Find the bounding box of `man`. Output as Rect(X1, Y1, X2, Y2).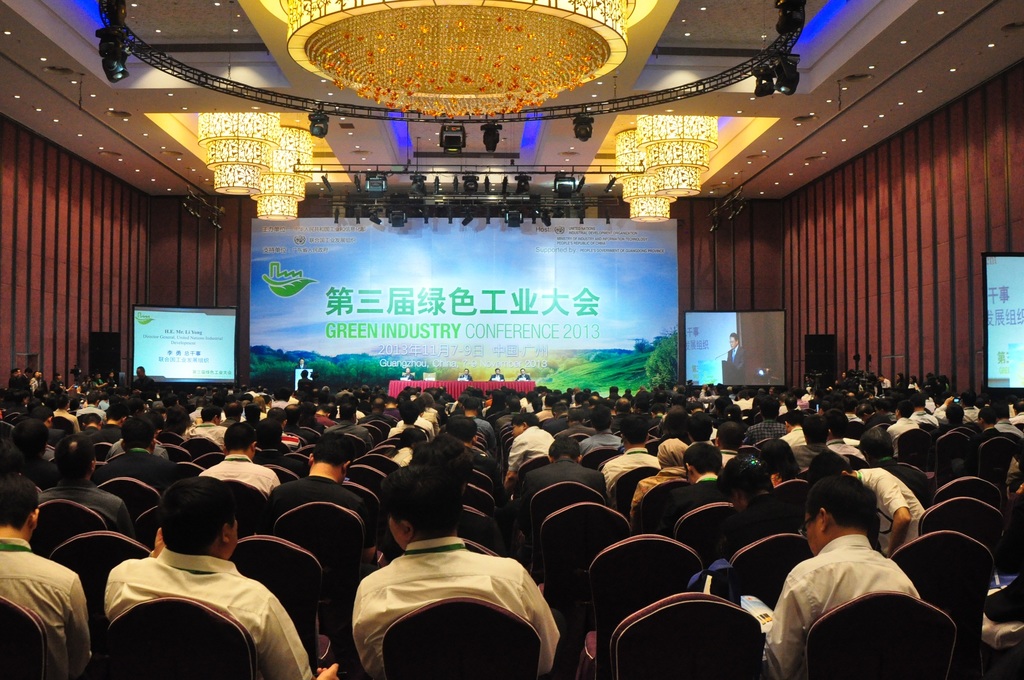
Rect(856, 427, 917, 476).
